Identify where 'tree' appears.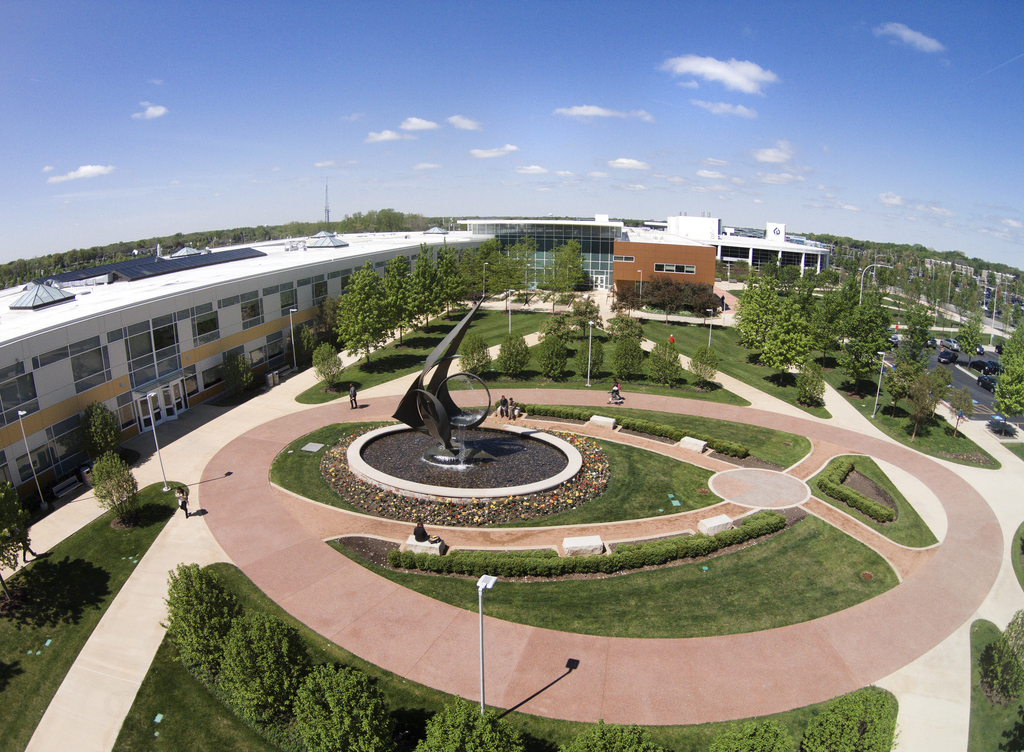
Appears at 470:238:539:308.
